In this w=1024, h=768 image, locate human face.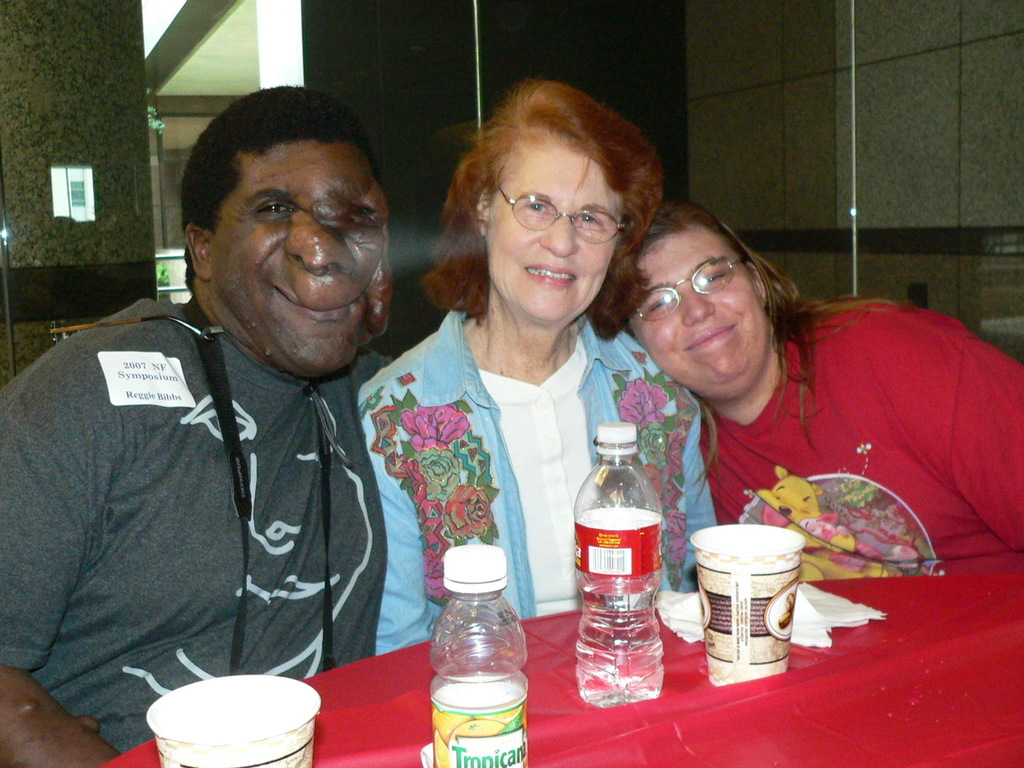
Bounding box: [x1=486, y1=138, x2=621, y2=324].
